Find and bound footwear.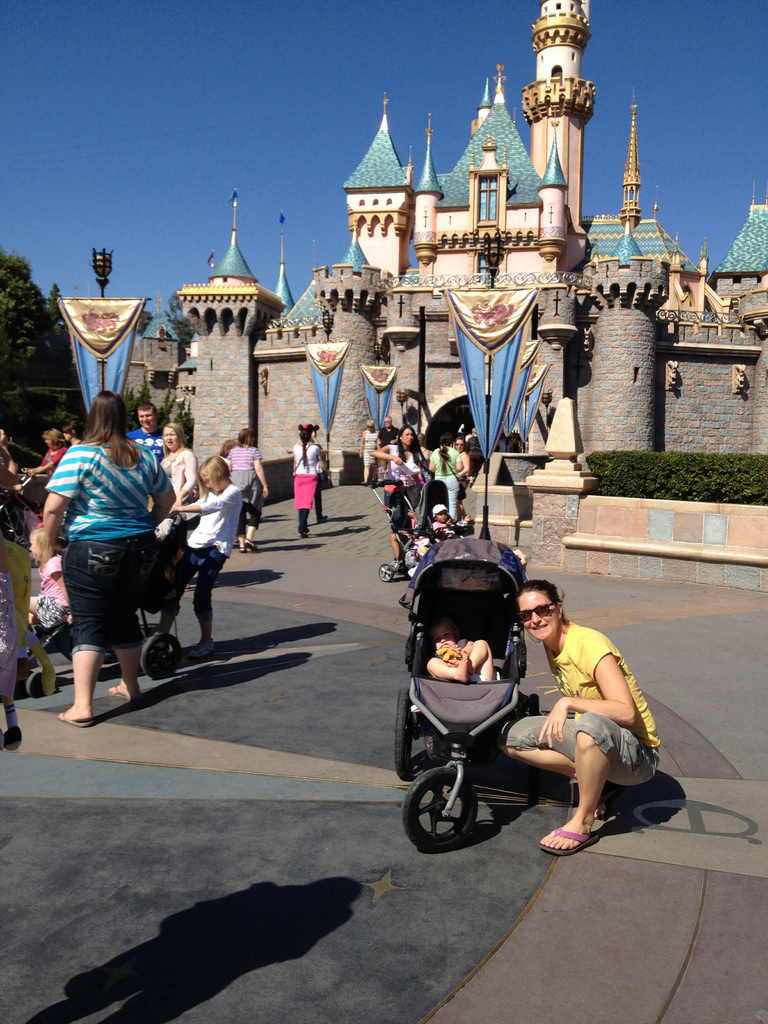
Bound: <region>181, 638, 220, 660</region>.
